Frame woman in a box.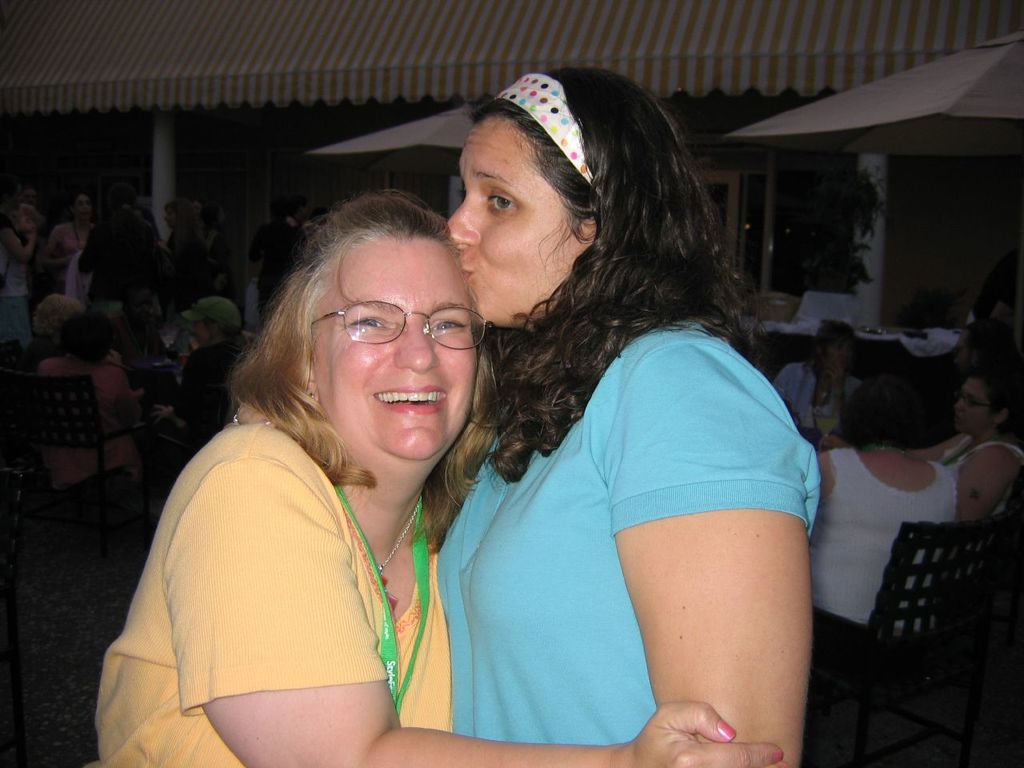
(left=799, top=367, right=962, bottom=709).
